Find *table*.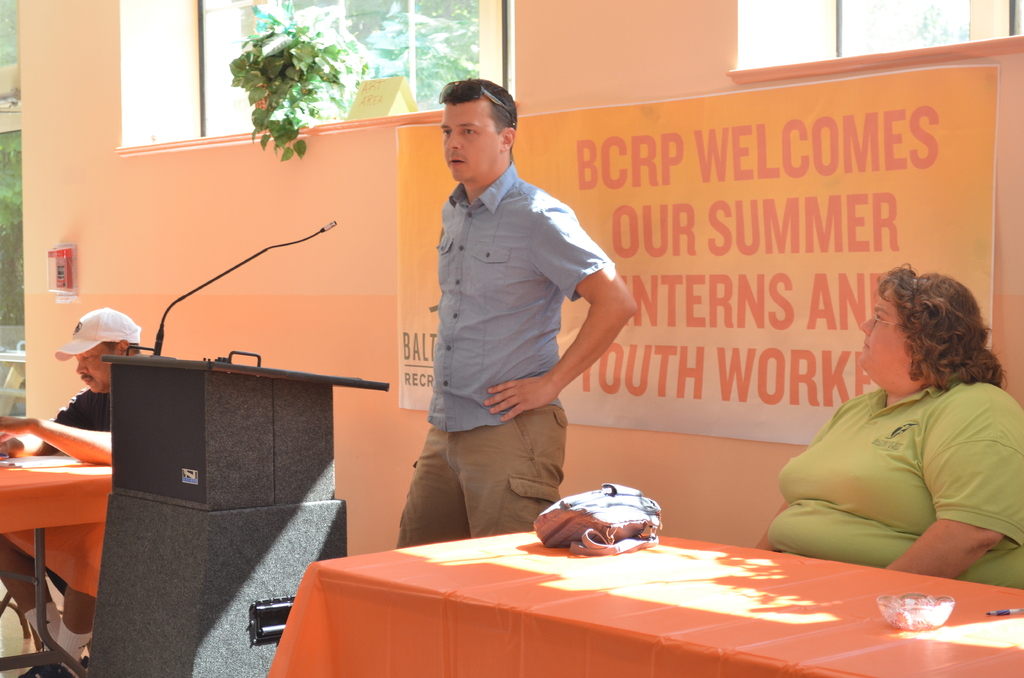
{"x1": 0, "y1": 449, "x2": 113, "y2": 675}.
